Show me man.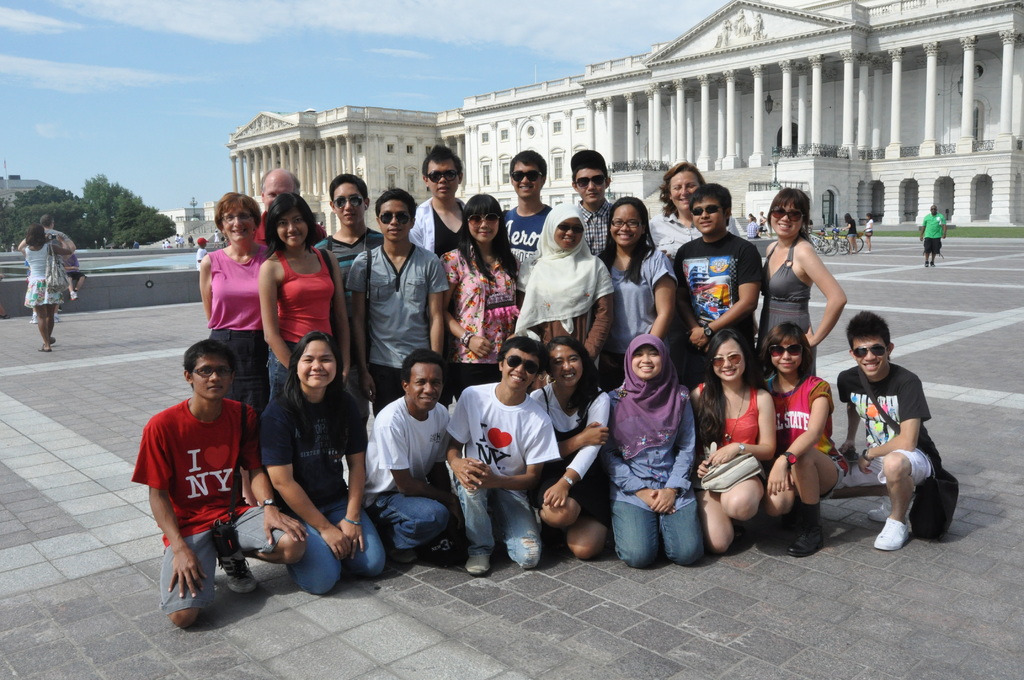
man is here: 573:149:622:257.
